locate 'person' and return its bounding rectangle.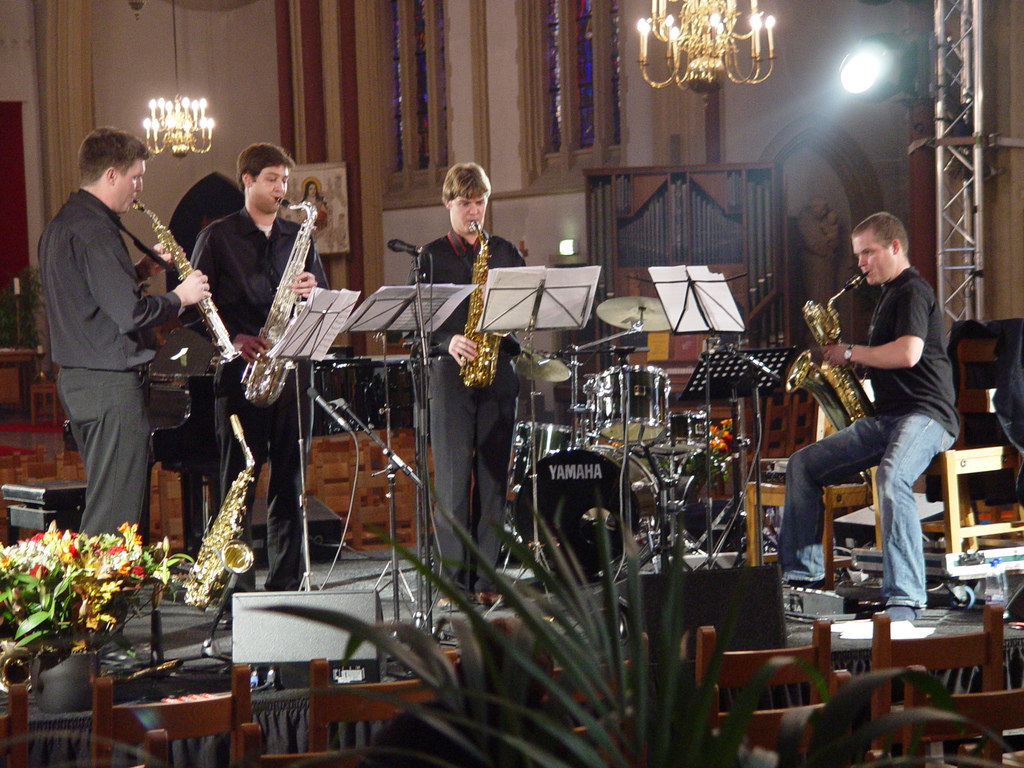
{"x1": 410, "y1": 163, "x2": 527, "y2": 611}.
